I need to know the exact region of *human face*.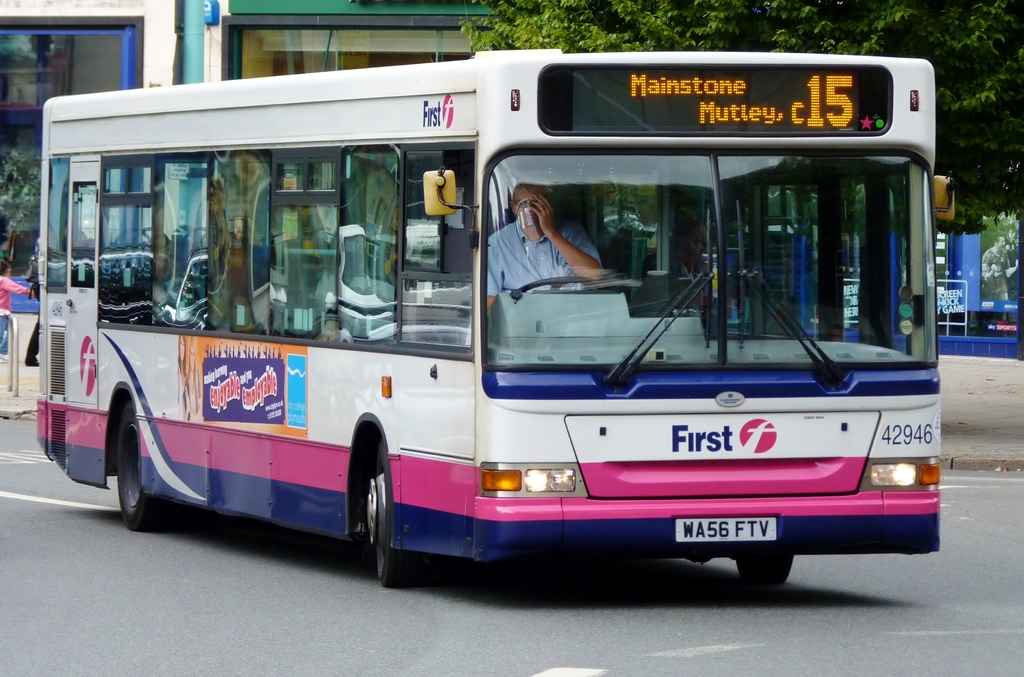
Region: 514/187/540/227.
